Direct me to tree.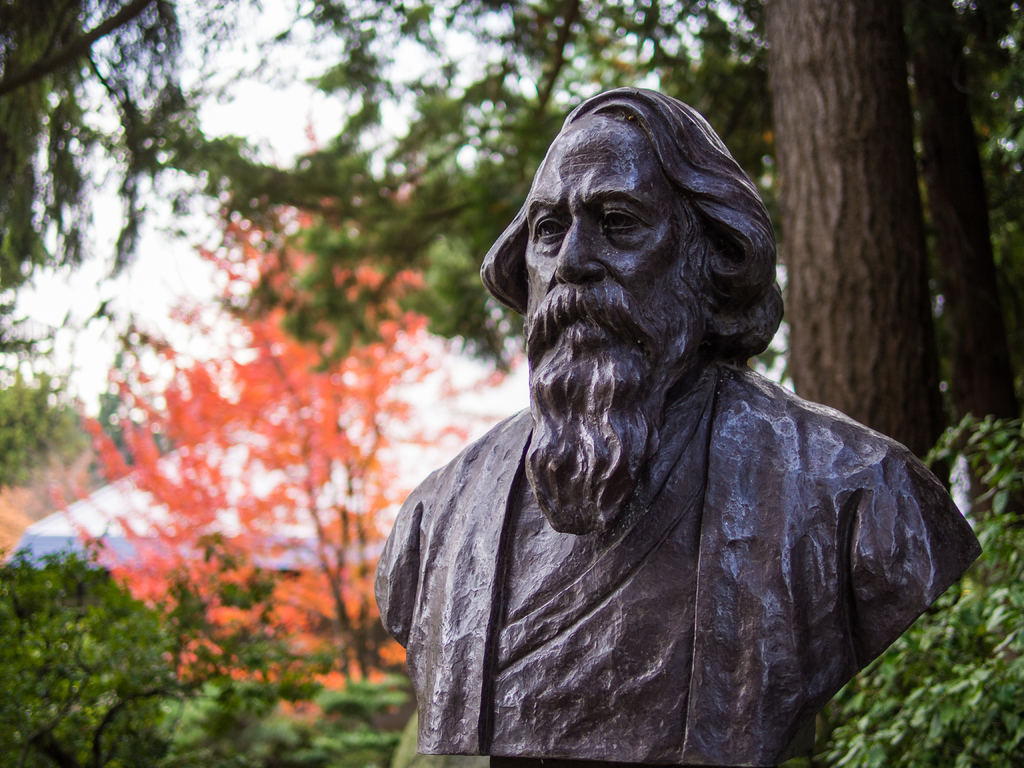
Direction: <region>0, 0, 181, 288</region>.
